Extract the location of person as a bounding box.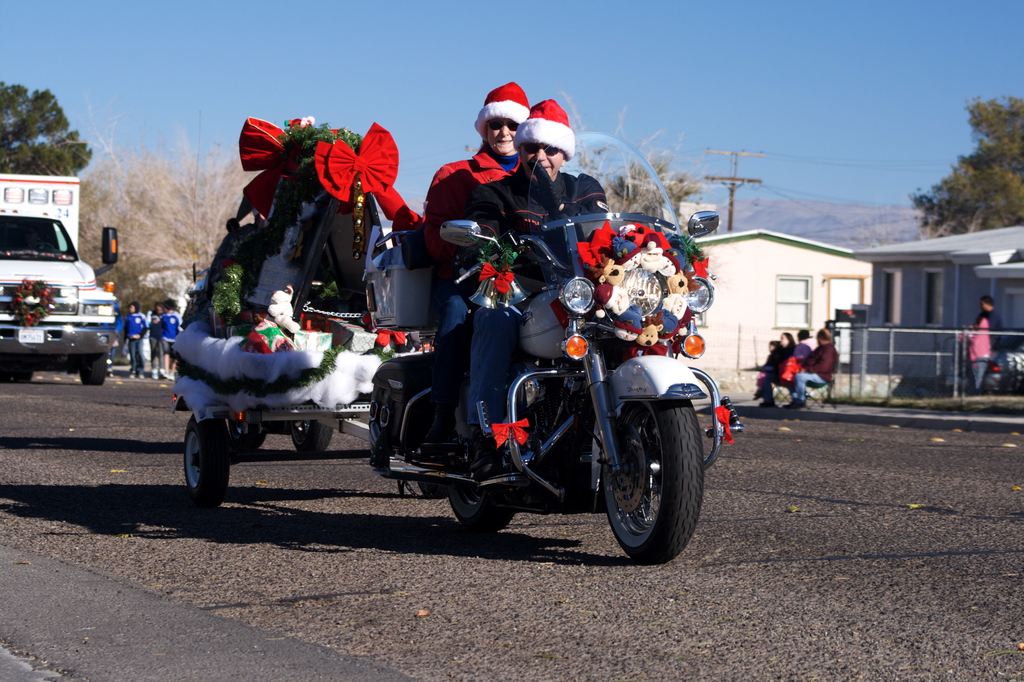
bbox=(150, 301, 164, 377).
